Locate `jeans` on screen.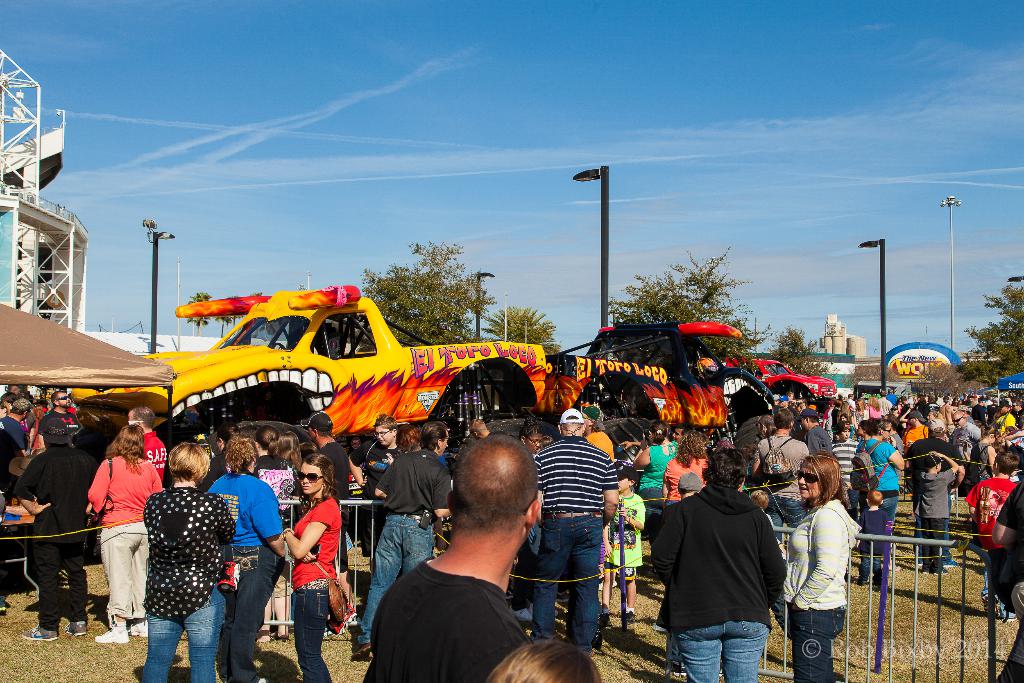
On screen at bbox=[676, 619, 770, 682].
